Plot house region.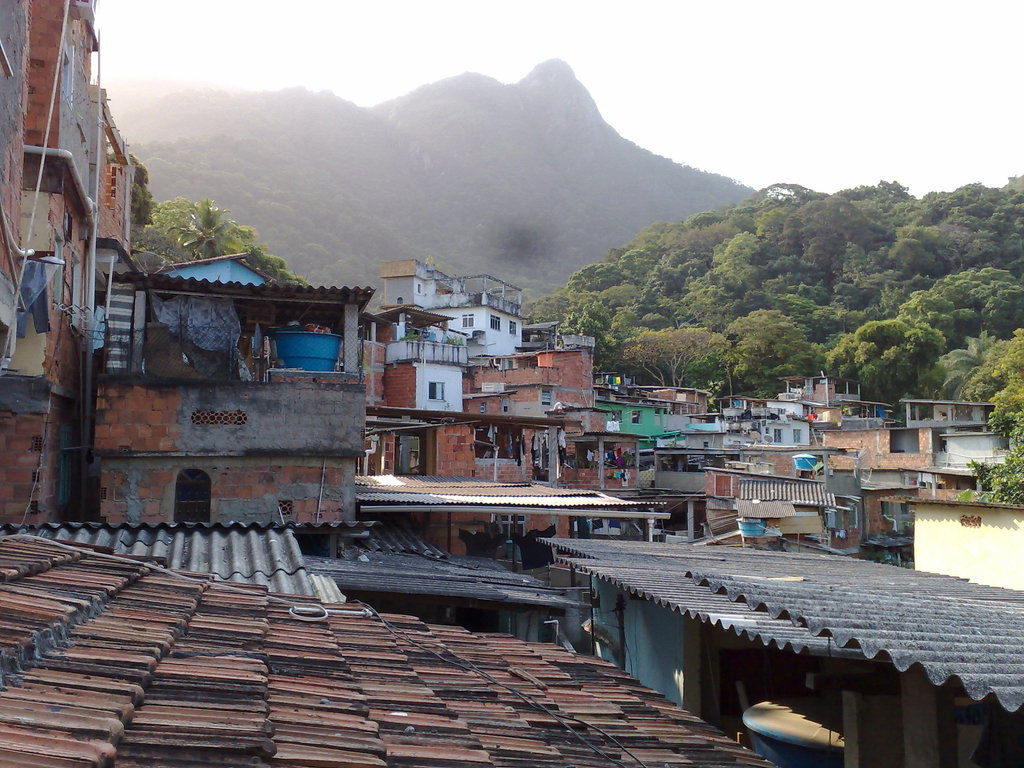
Plotted at <box>79,249,375,528</box>.
